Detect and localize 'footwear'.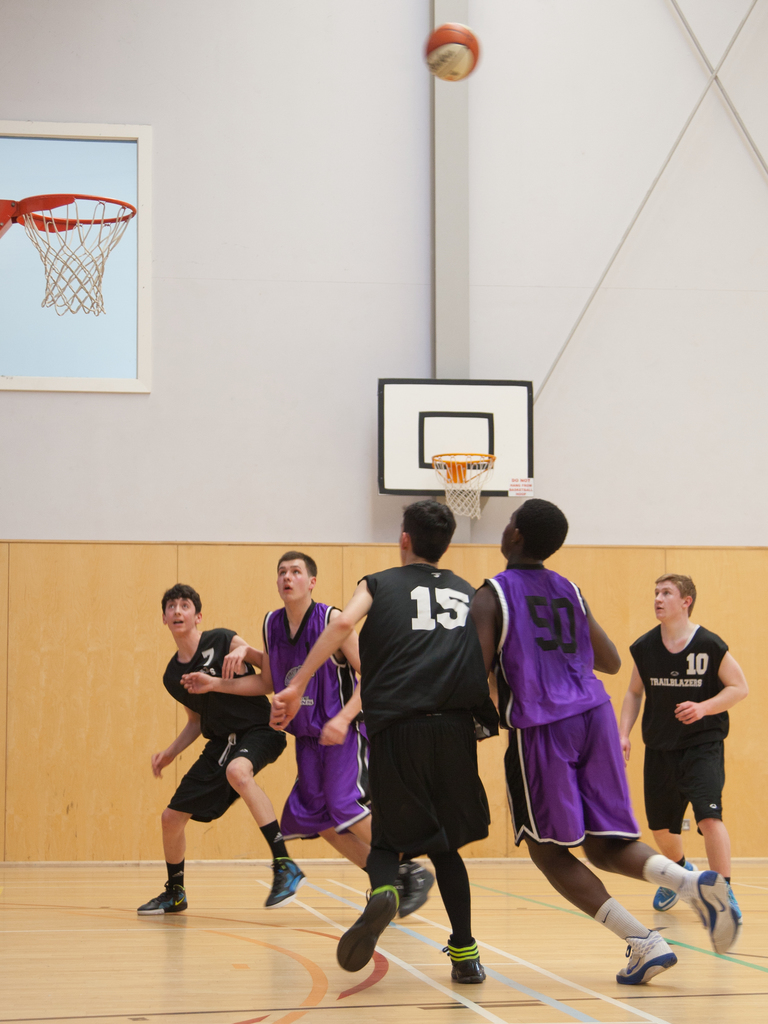
Localized at x1=450 y1=956 x2=504 y2=987.
